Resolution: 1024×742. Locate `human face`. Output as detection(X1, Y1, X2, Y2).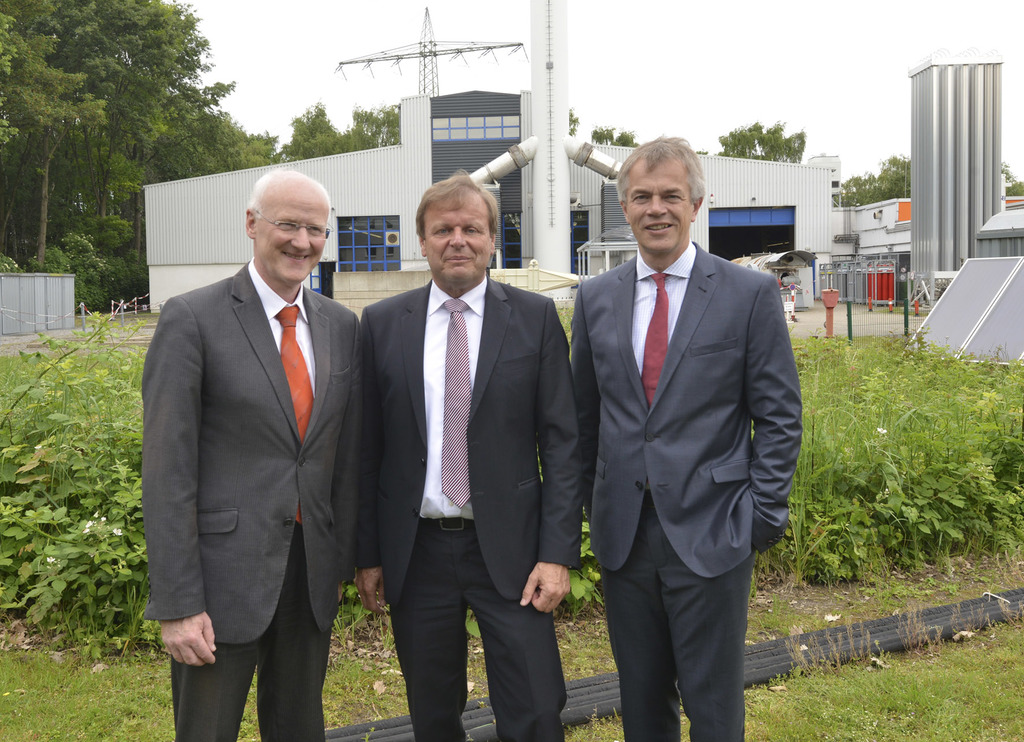
detection(628, 158, 691, 250).
